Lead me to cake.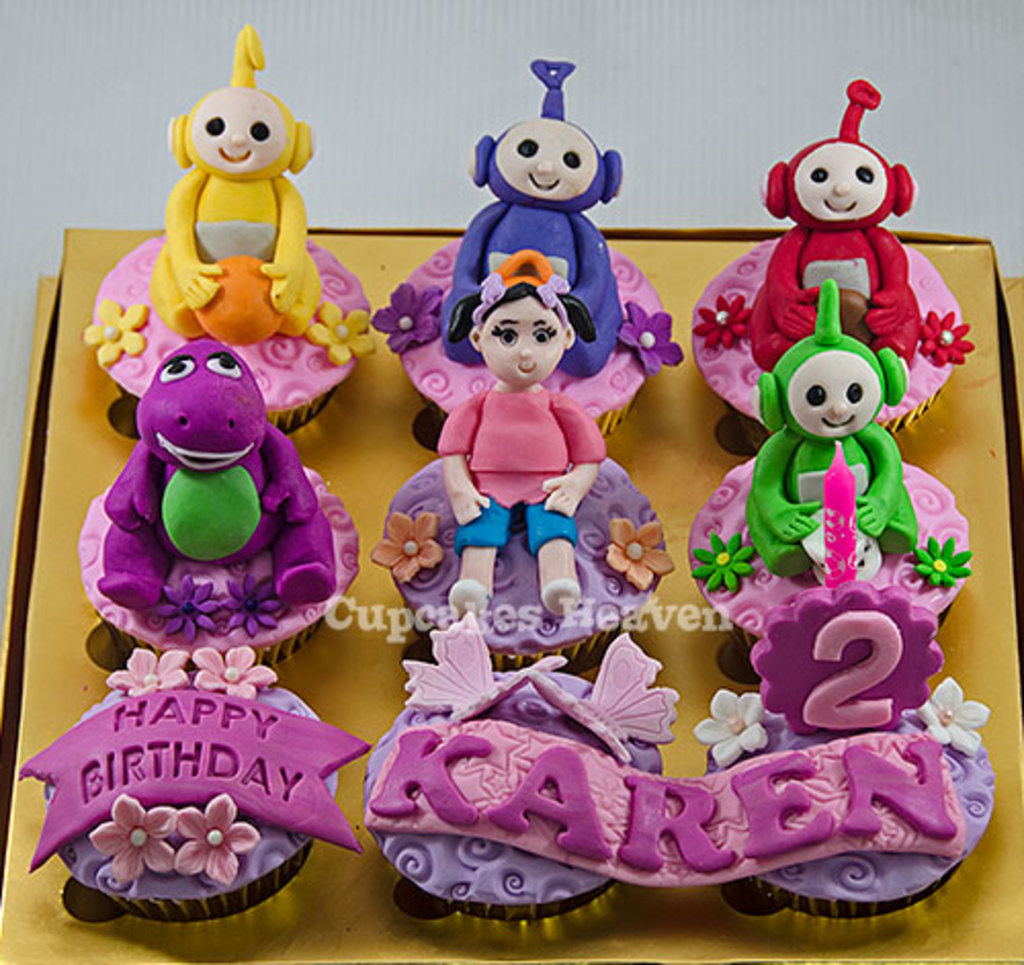
Lead to {"left": 686, "top": 580, "right": 995, "bottom": 945}.
